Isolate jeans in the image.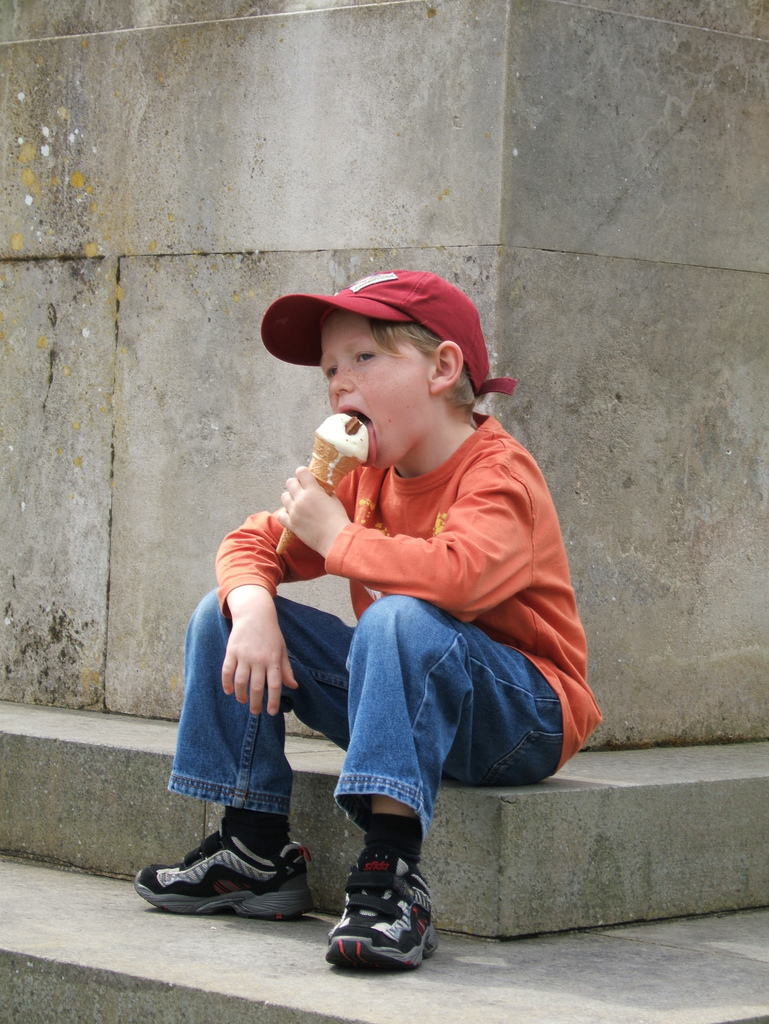
Isolated region: 188, 589, 533, 884.
